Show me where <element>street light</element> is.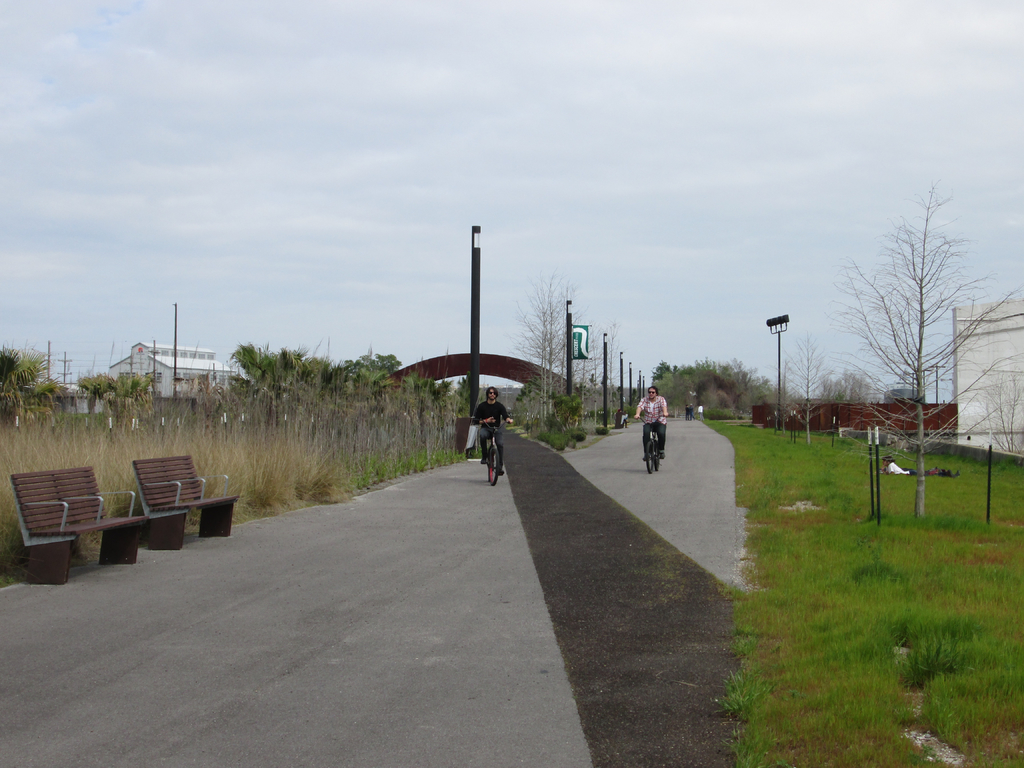
<element>street light</element> is at {"left": 764, "top": 312, "right": 789, "bottom": 428}.
